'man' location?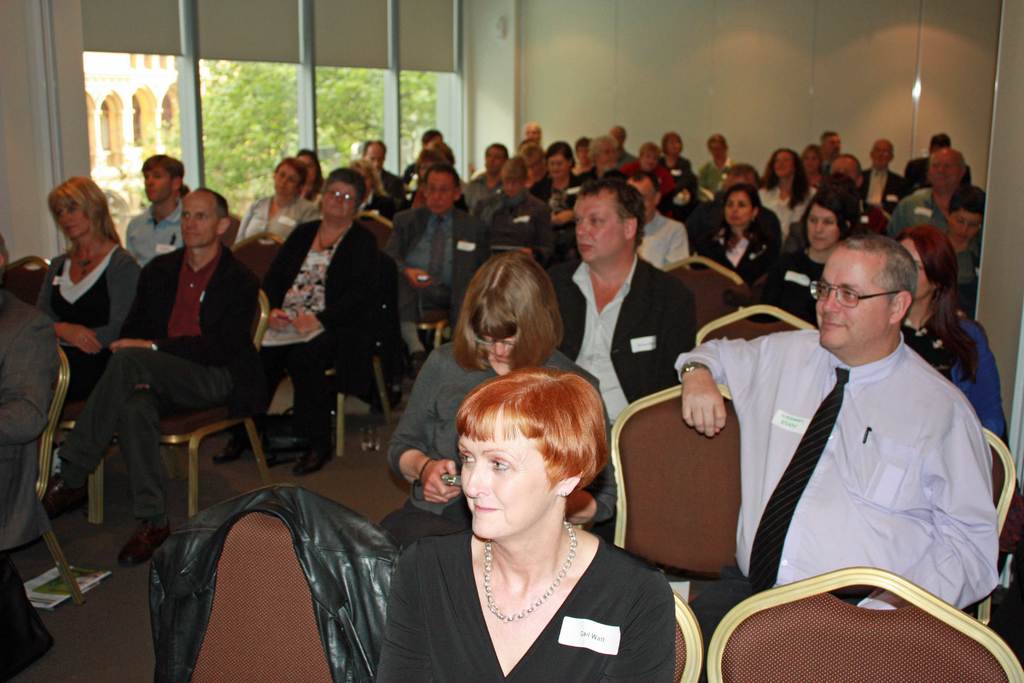
[left=820, top=131, right=840, bottom=172]
